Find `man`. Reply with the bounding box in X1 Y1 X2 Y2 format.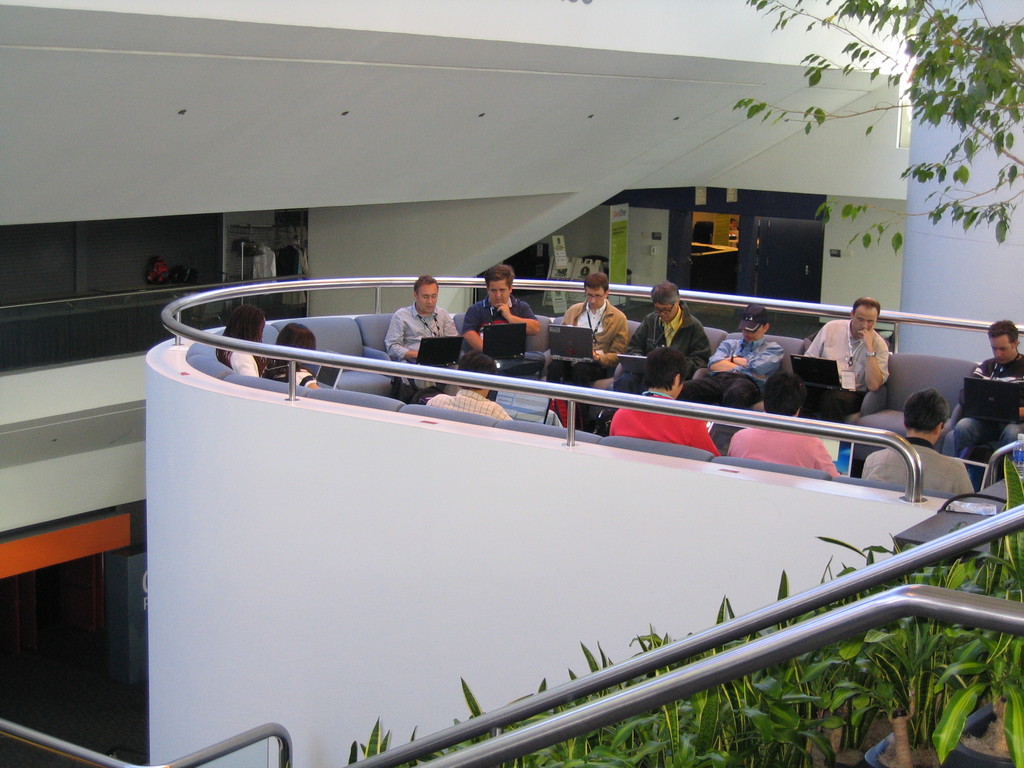
618 345 723 463.
